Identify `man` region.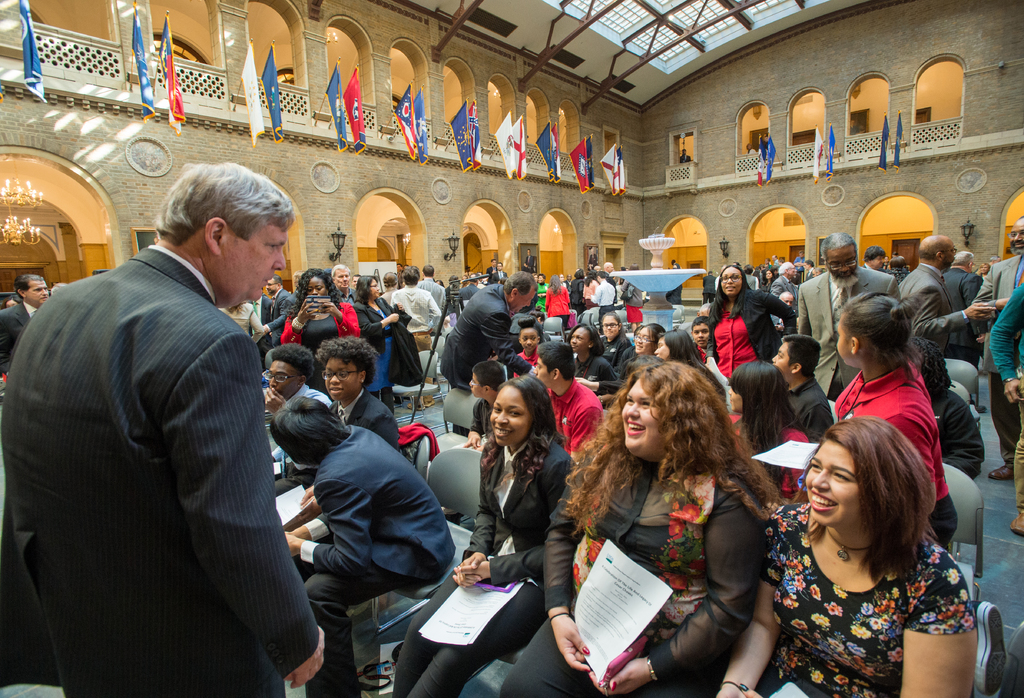
Region: bbox(592, 264, 602, 273).
